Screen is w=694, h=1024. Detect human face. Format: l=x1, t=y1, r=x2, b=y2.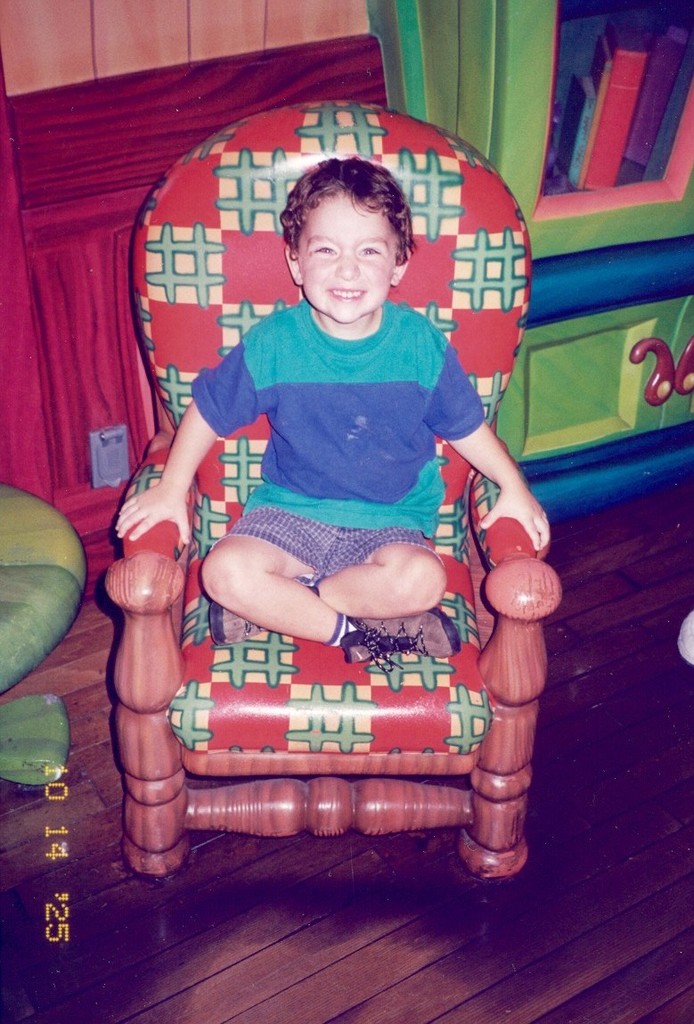
l=278, t=165, r=419, b=320.
